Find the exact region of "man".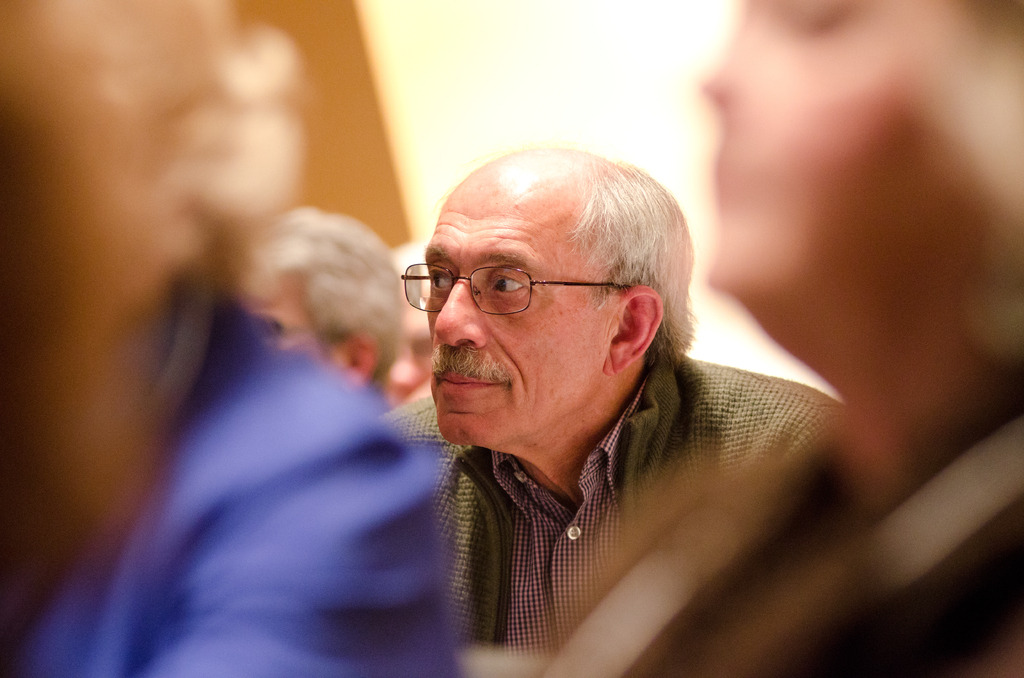
Exact region: (x1=228, y1=198, x2=409, y2=405).
